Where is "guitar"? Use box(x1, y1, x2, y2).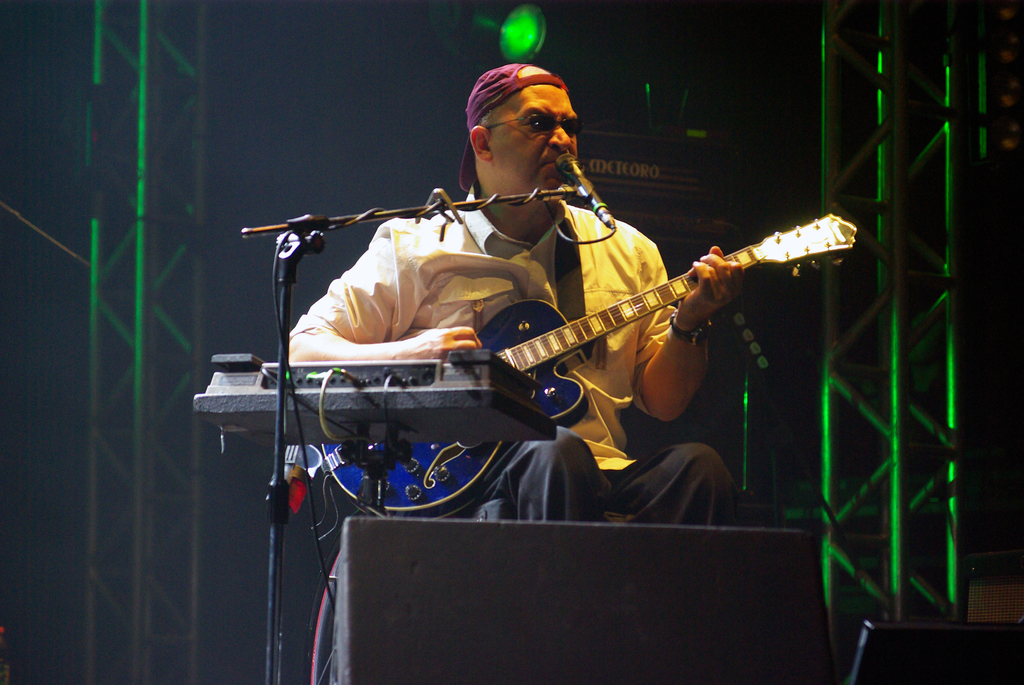
box(380, 197, 860, 455).
